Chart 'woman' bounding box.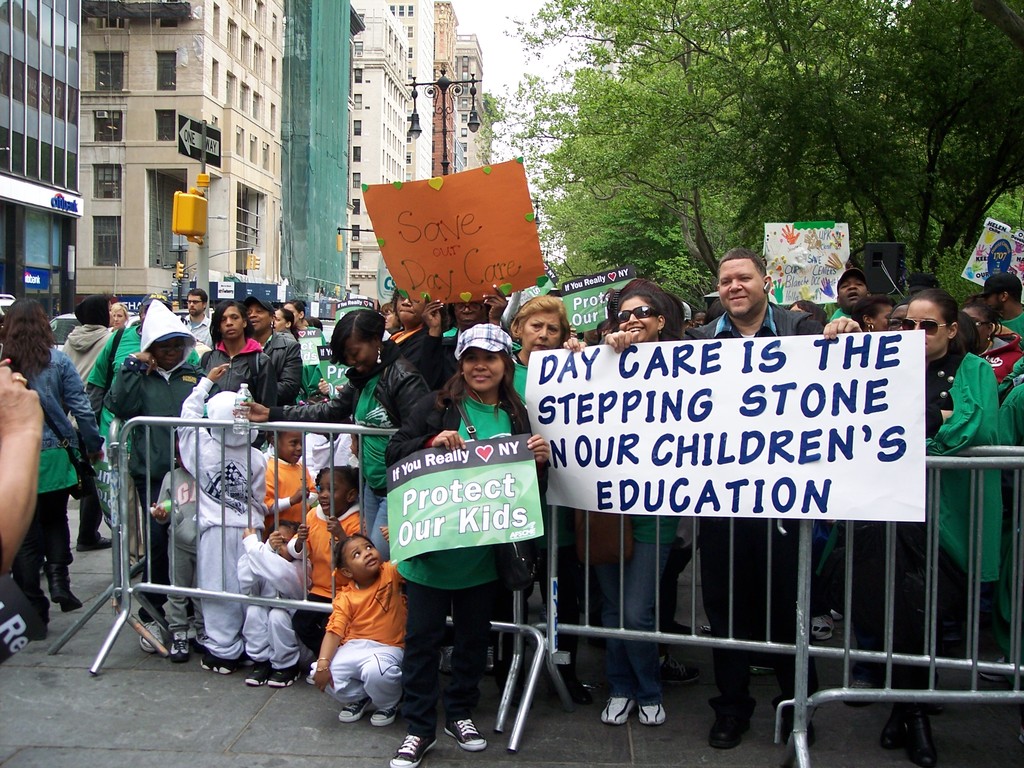
Charted: Rect(271, 302, 297, 338).
